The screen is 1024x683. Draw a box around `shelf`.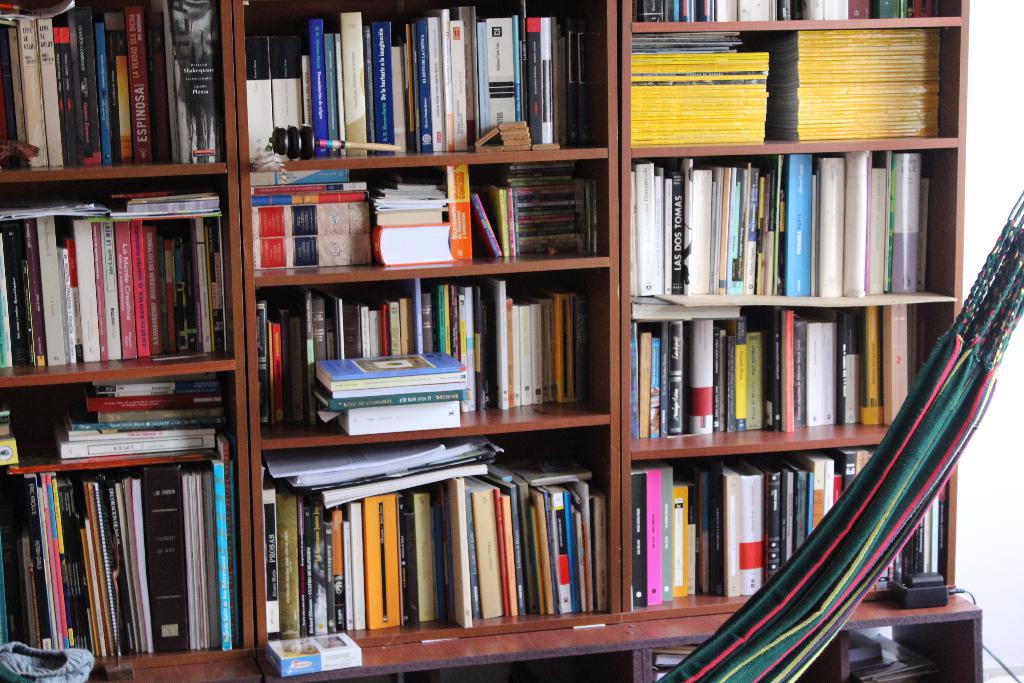
[left=0, top=0, right=241, bottom=181].
